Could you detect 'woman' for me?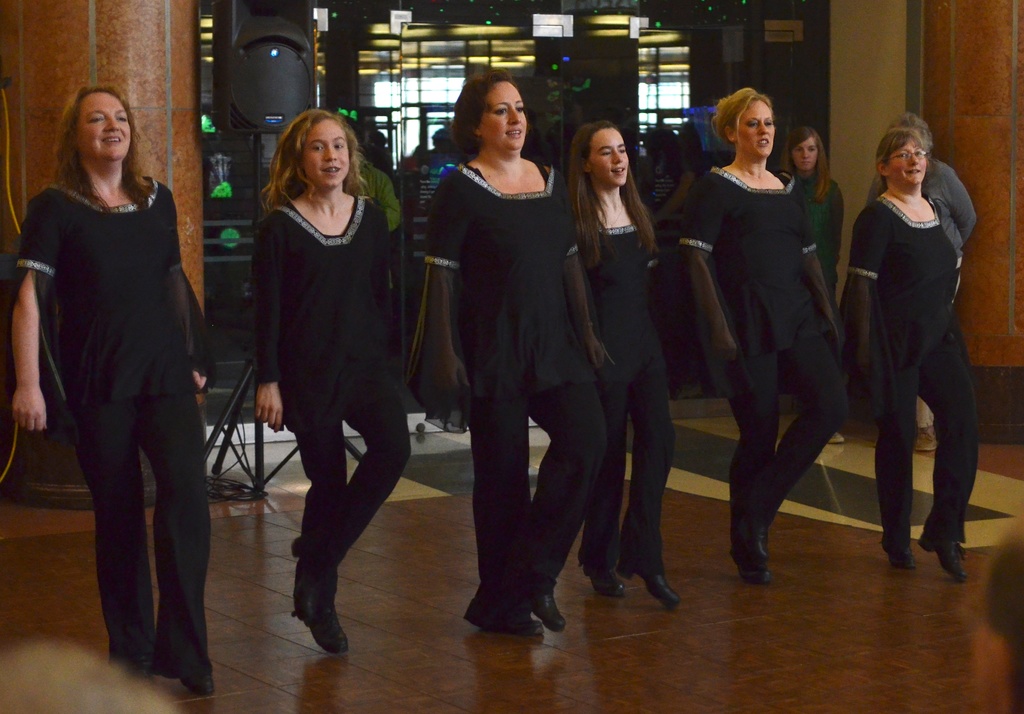
Detection result: {"left": 10, "top": 81, "right": 211, "bottom": 703}.
